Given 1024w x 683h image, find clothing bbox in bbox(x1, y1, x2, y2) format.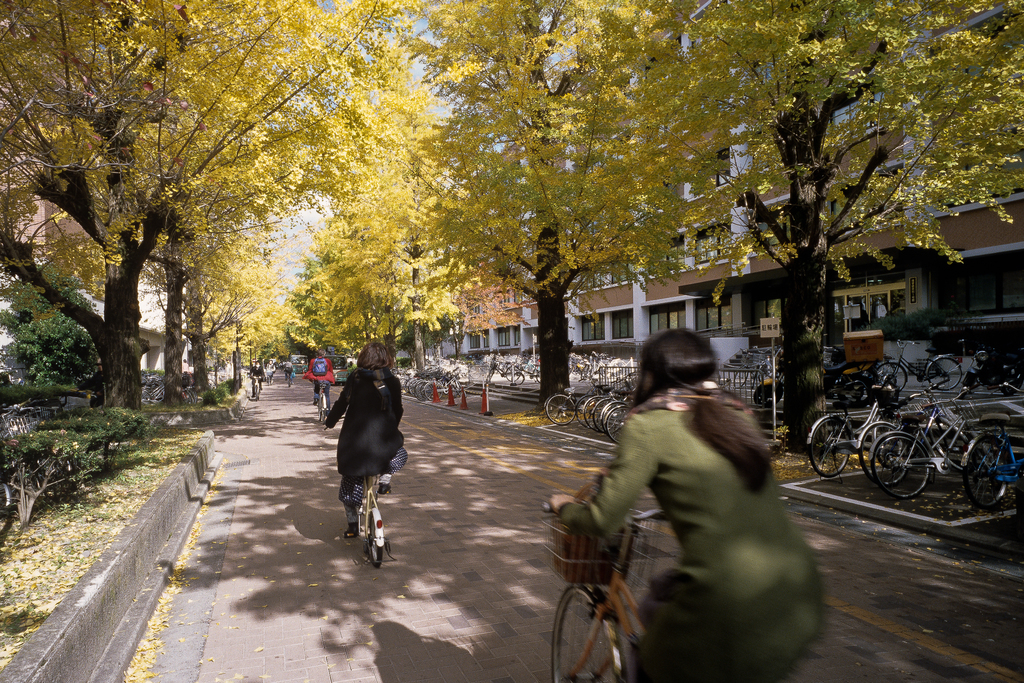
bbox(561, 358, 819, 648).
